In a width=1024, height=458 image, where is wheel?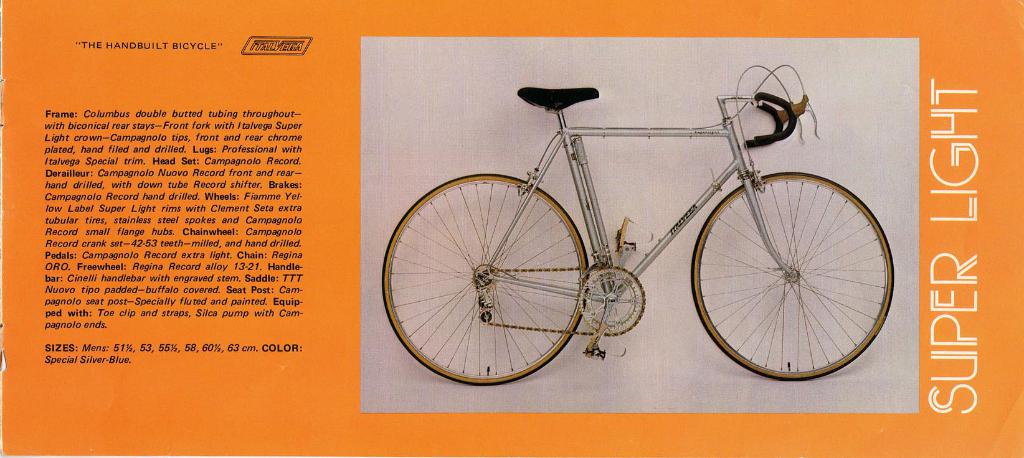
<region>385, 171, 596, 383</region>.
